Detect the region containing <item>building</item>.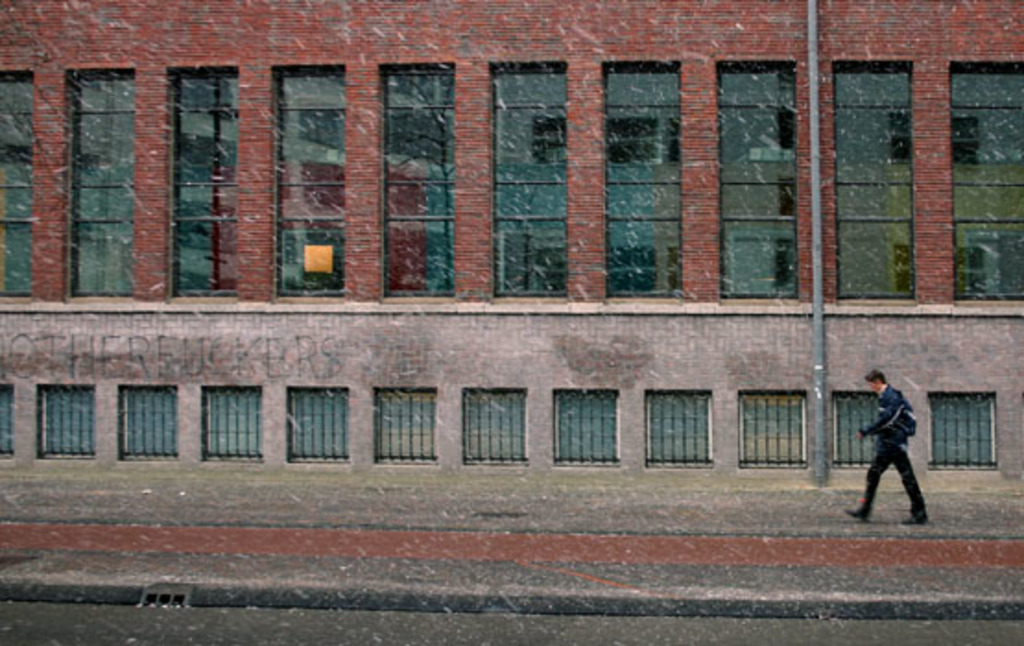
[0, 0, 1022, 493].
